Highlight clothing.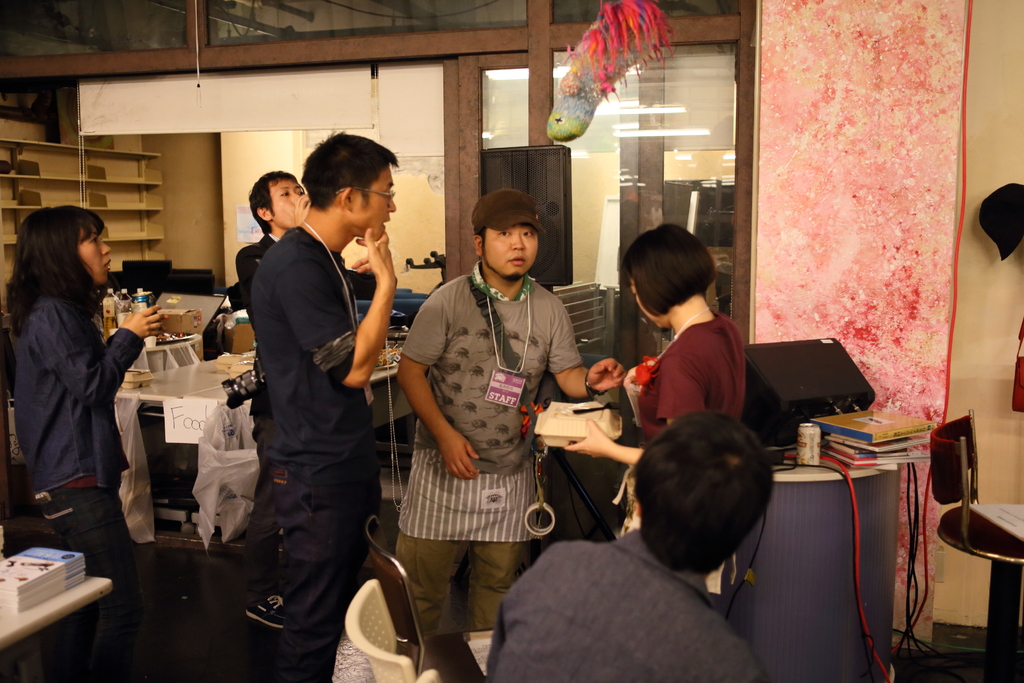
Highlighted region: rect(12, 288, 145, 682).
